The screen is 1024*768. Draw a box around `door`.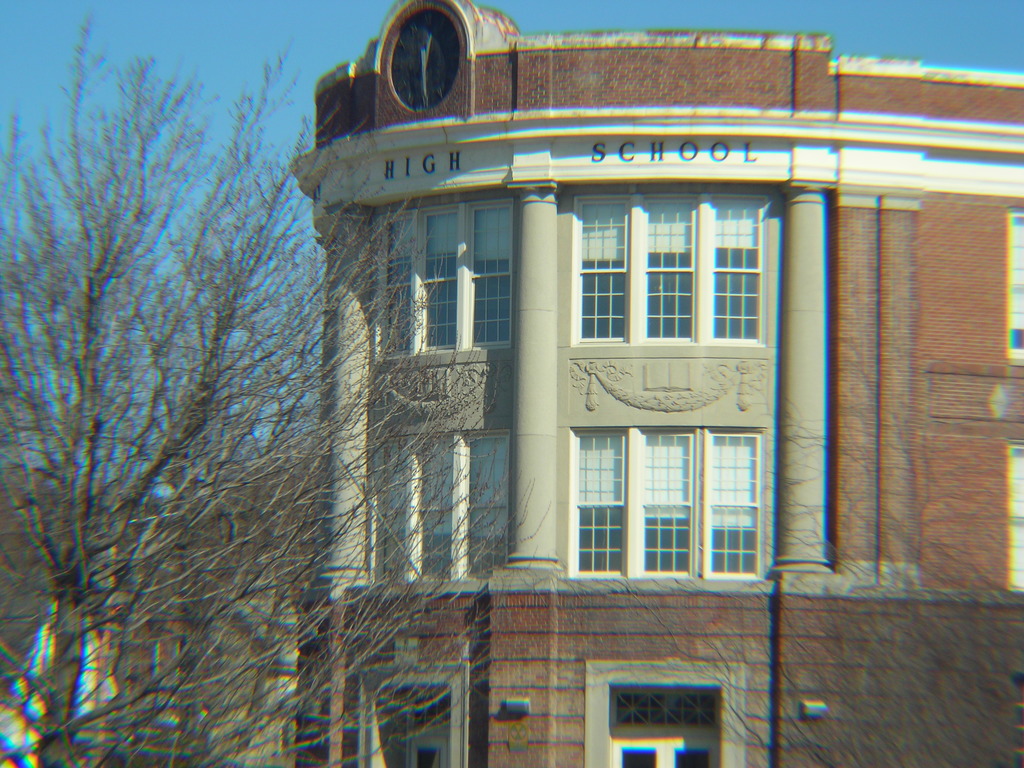
(609, 730, 719, 767).
